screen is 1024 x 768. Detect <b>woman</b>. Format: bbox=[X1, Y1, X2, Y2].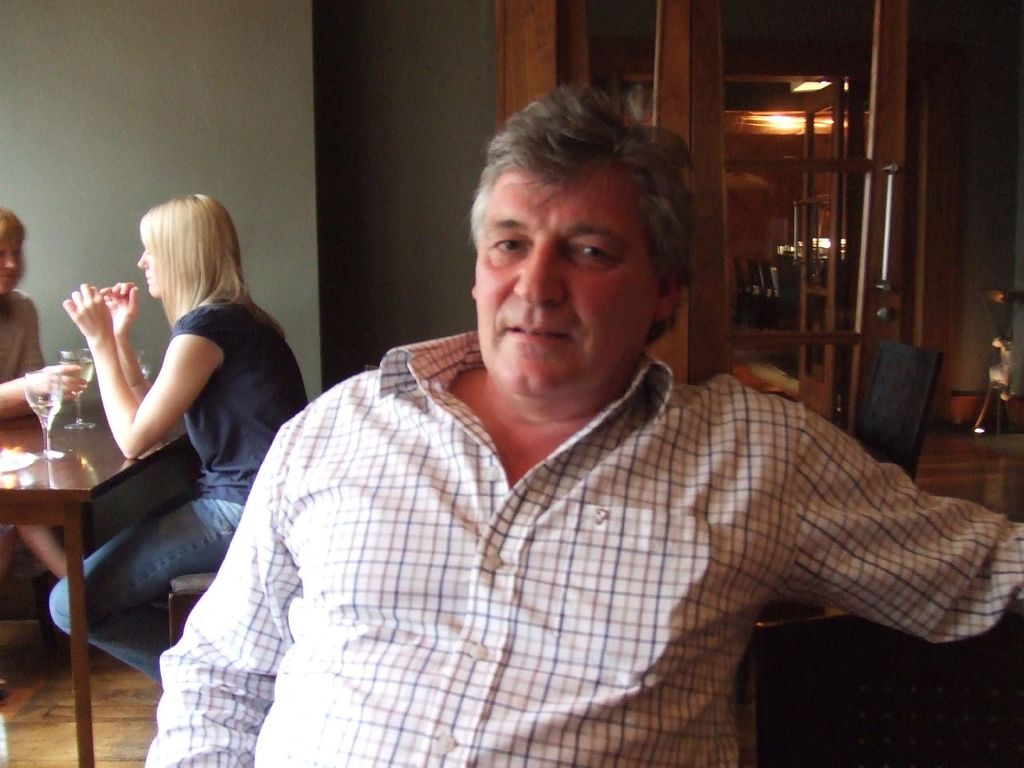
bbox=[0, 202, 99, 582].
